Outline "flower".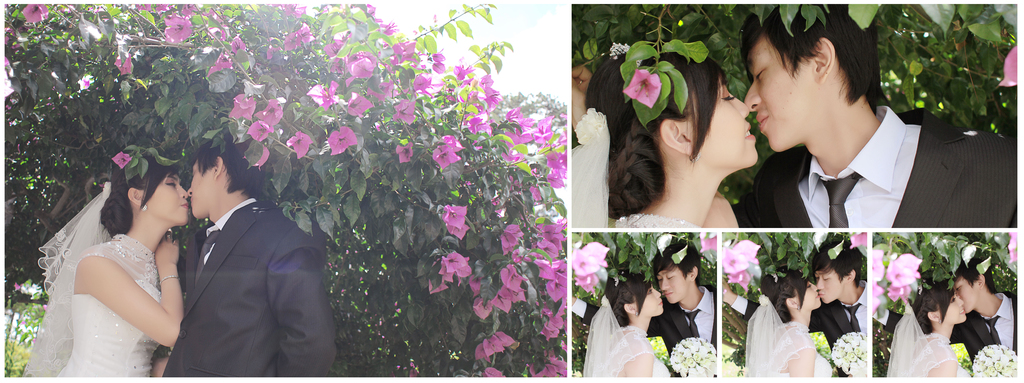
Outline: l=369, t=3, r=381, b=24.
